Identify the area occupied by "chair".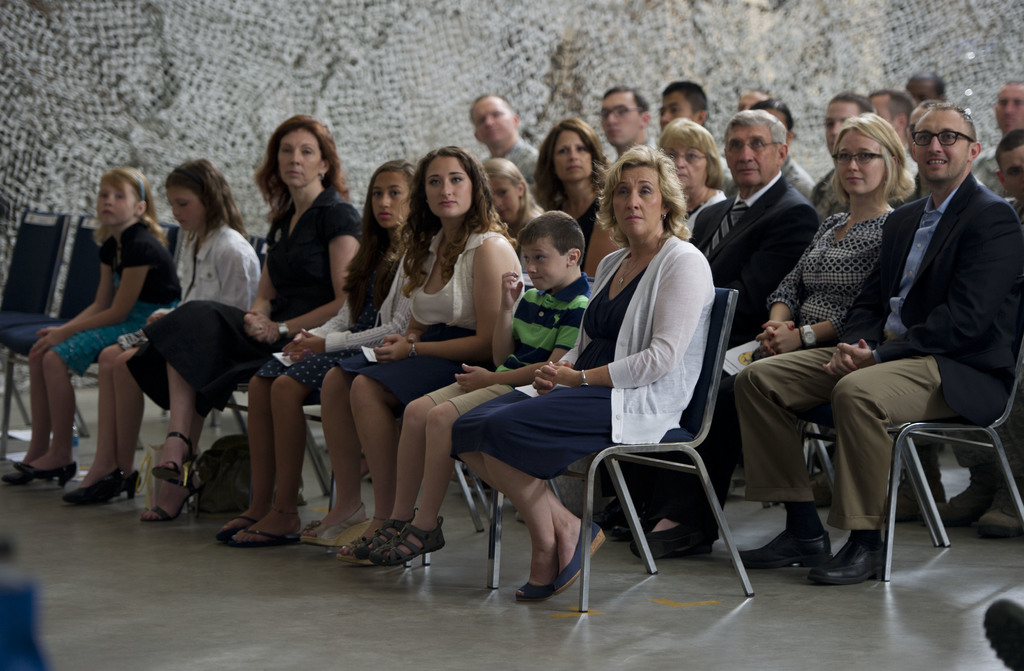
Area: l=0, t=206, r=92, b=465.
